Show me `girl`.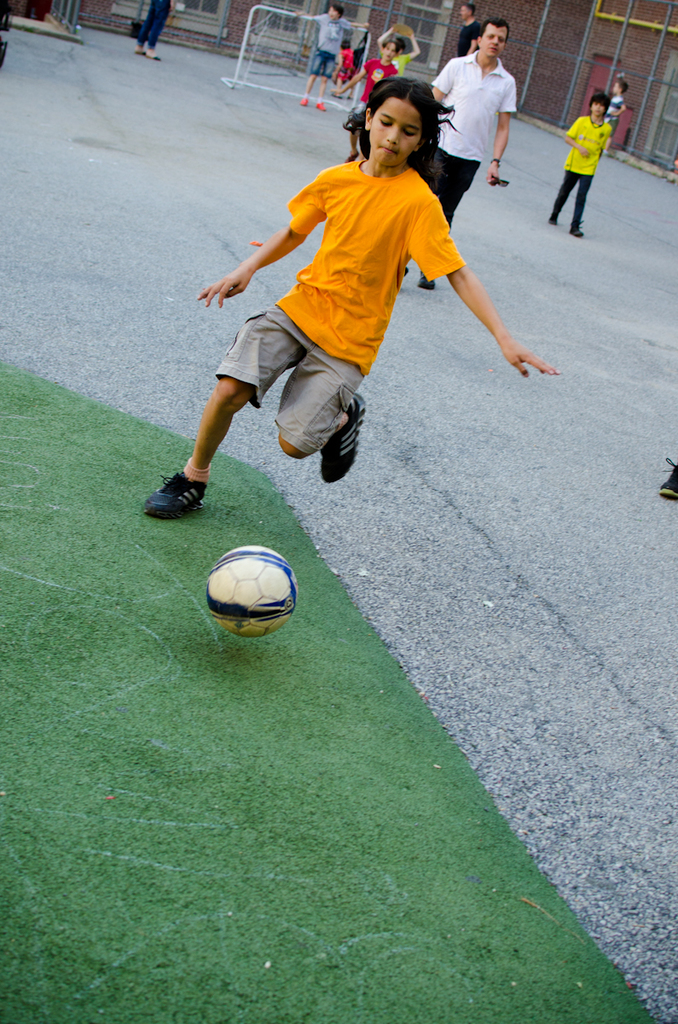
`girl` is here: crop(339, 32, 356, 86).
